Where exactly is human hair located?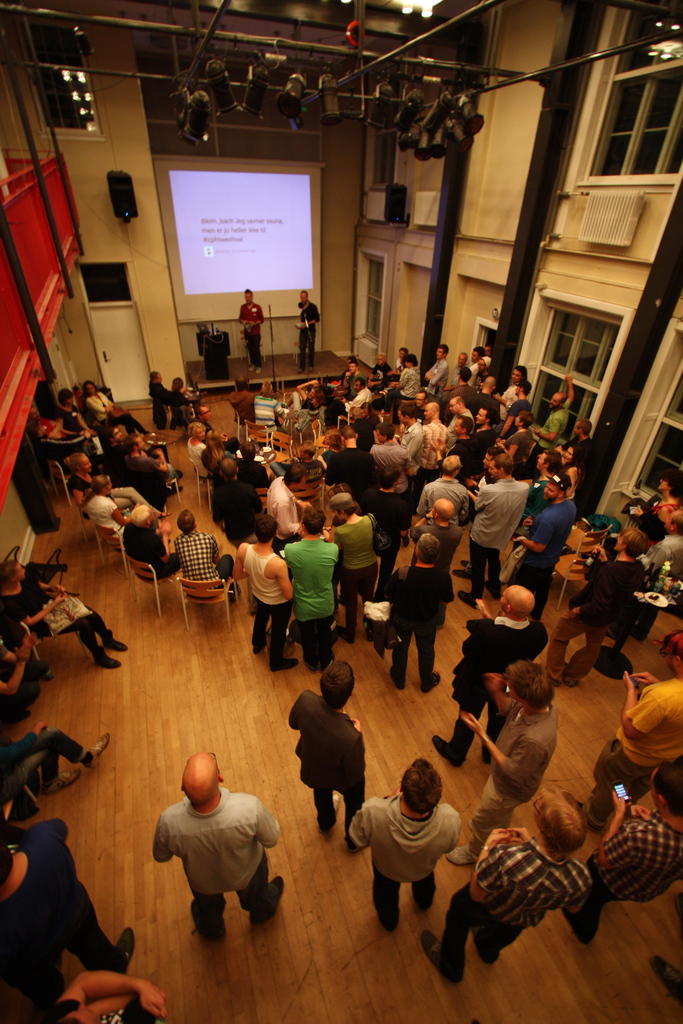
Its bounding box is [left=620, top=527, right=649, bottom=562].
